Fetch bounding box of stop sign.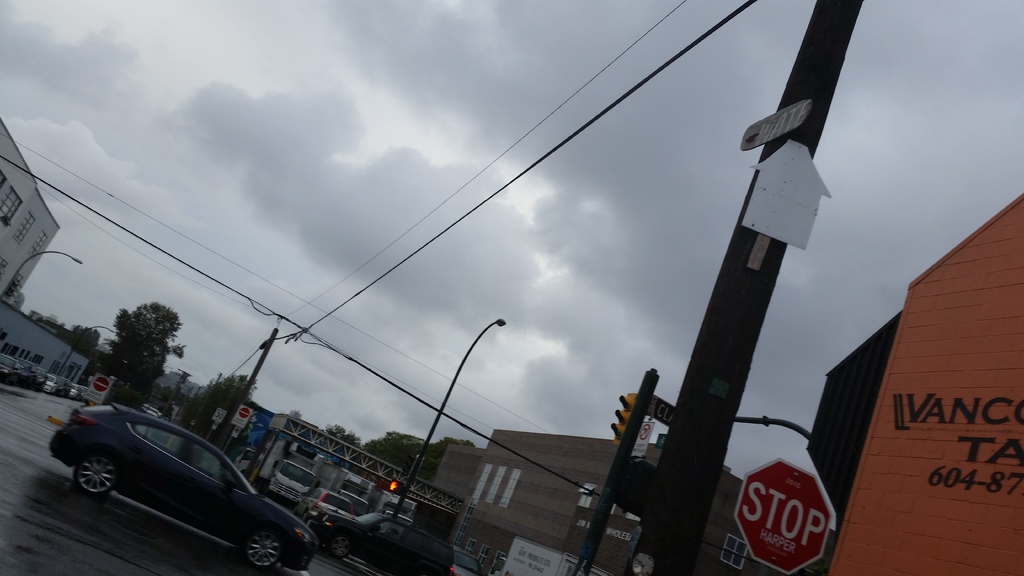
Bbox: [733, 456, 834, 575].
